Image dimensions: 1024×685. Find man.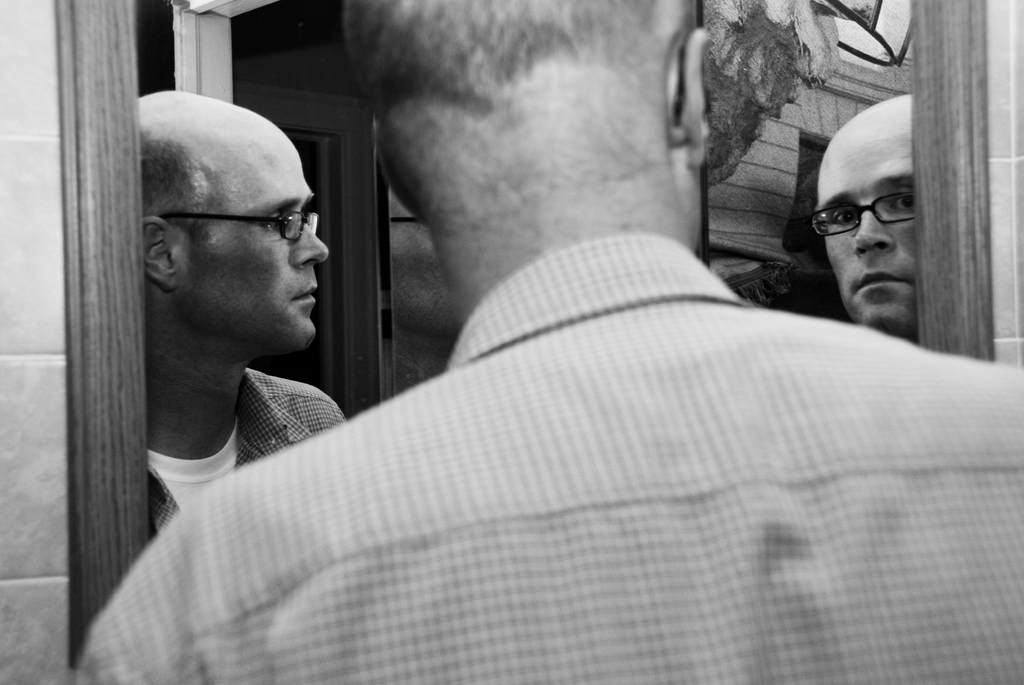
select_region(813, 85, 918, 347).
